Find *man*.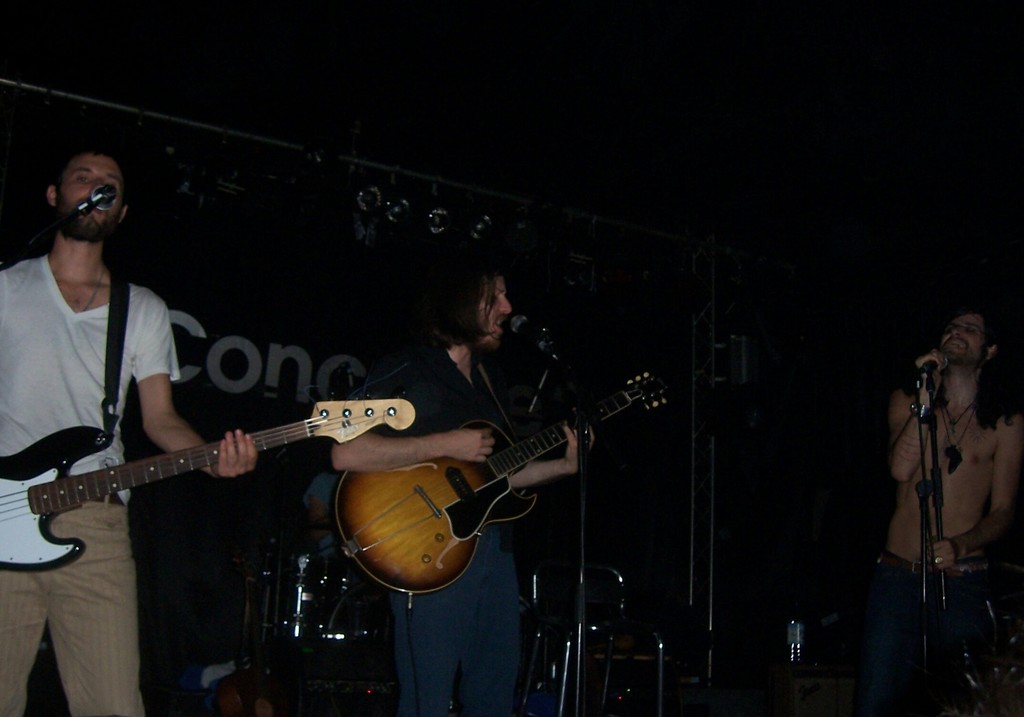
x1=0, y1=137, x2=257, y2=716.
